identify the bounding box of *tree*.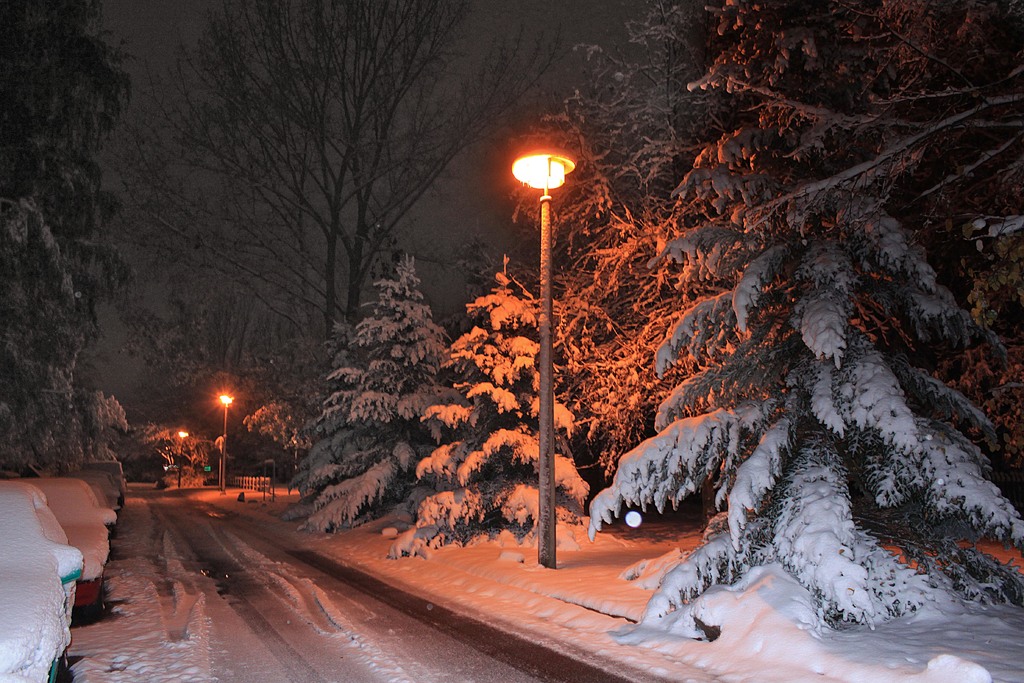
[left=383, top=0, right=1023, bottom=682].
